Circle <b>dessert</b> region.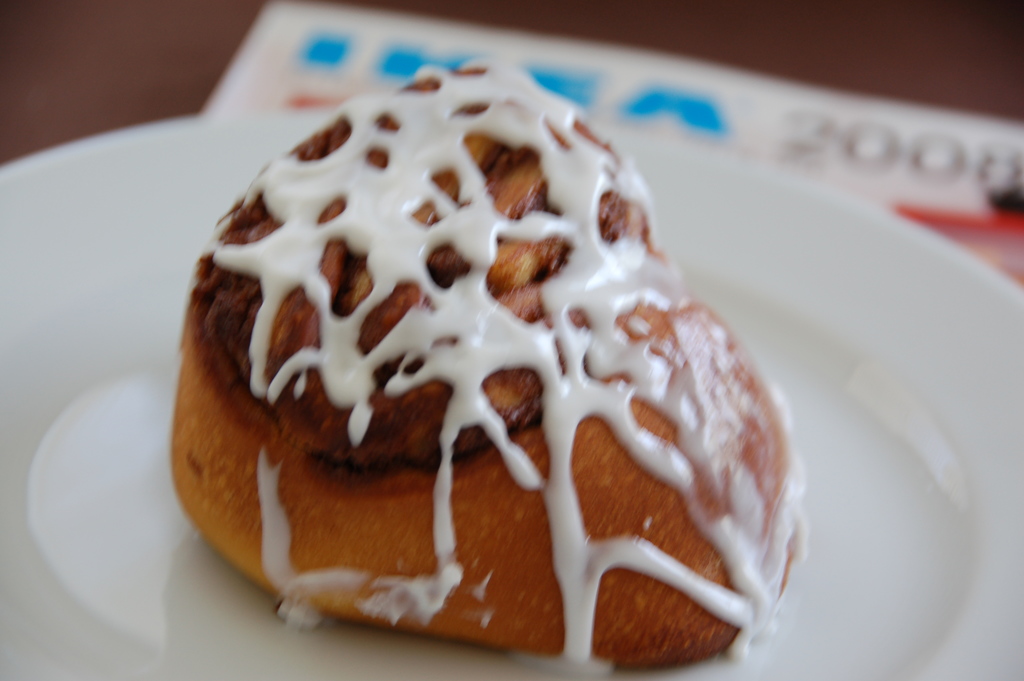
Region: (148, 60, 835, 660).
